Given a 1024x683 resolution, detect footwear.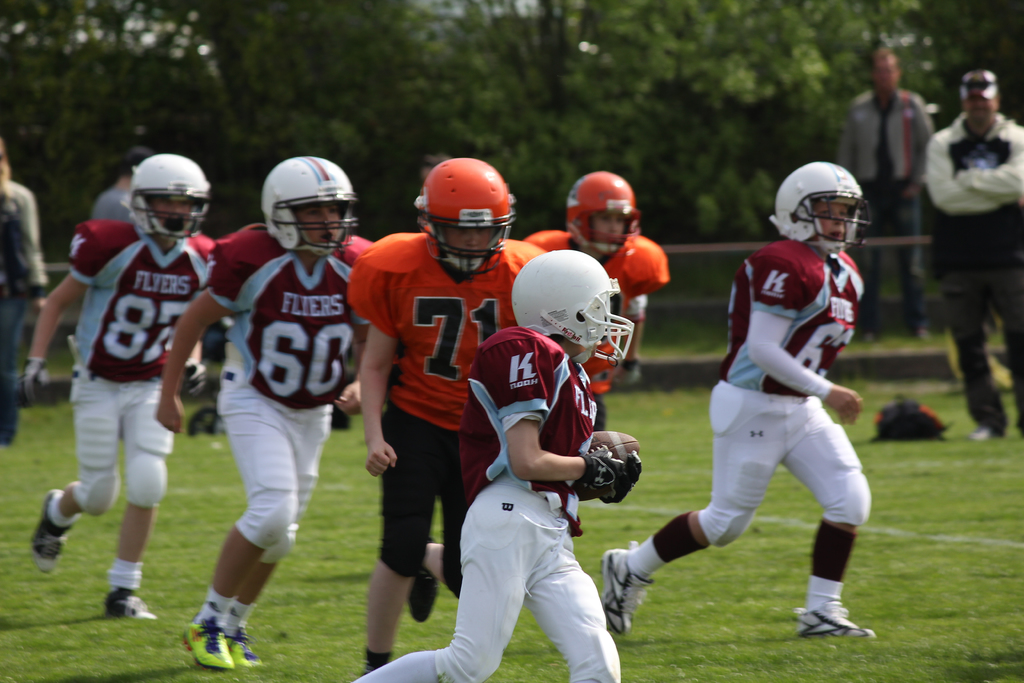
left=100, top=583, right=160, bottom=621.
